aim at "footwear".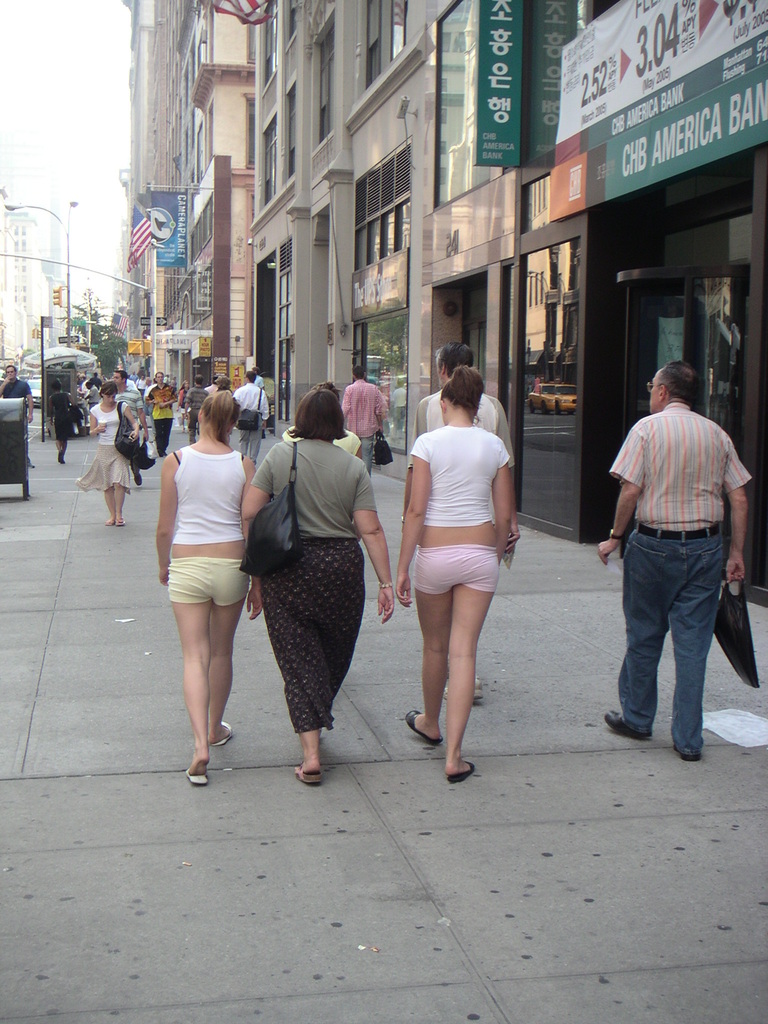
Aimed at 598, 711, 649, 739.
